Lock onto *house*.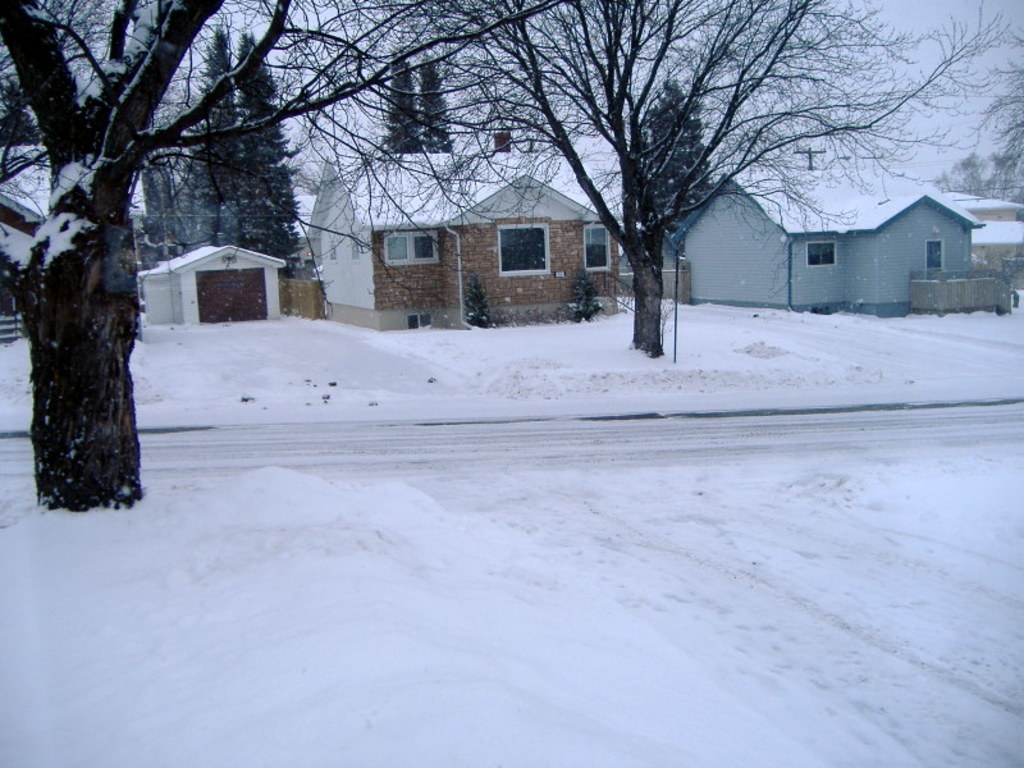
Locked: 673/172/983/316.
